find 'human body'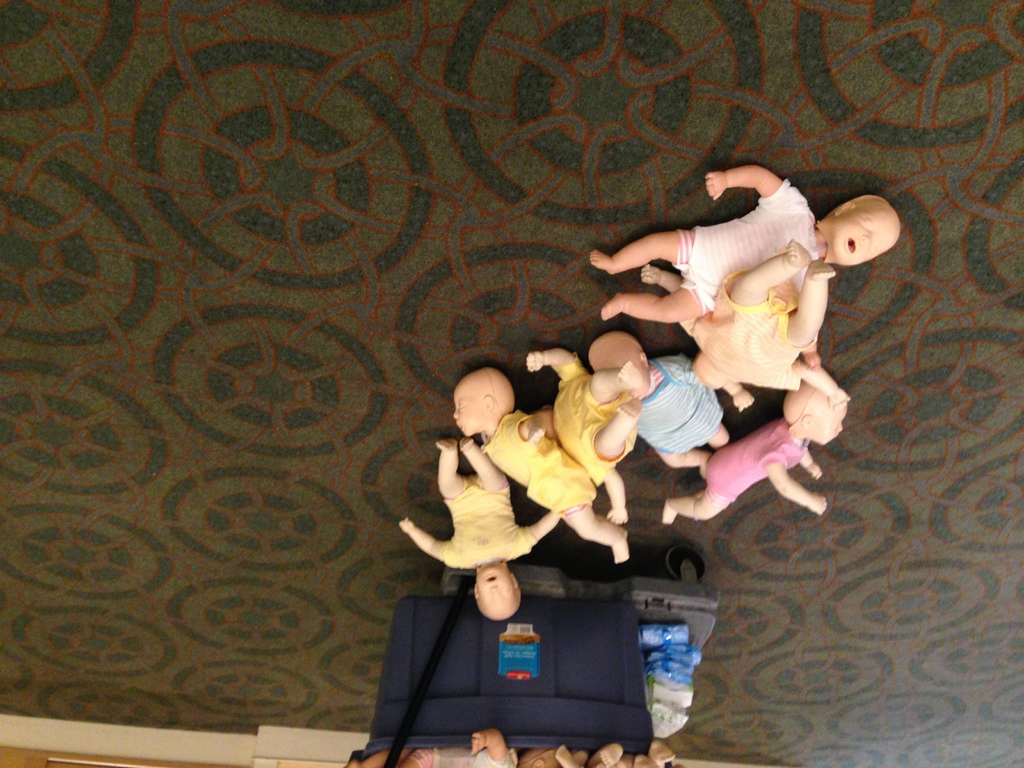
<region>392, 438, 563, 569</region>
